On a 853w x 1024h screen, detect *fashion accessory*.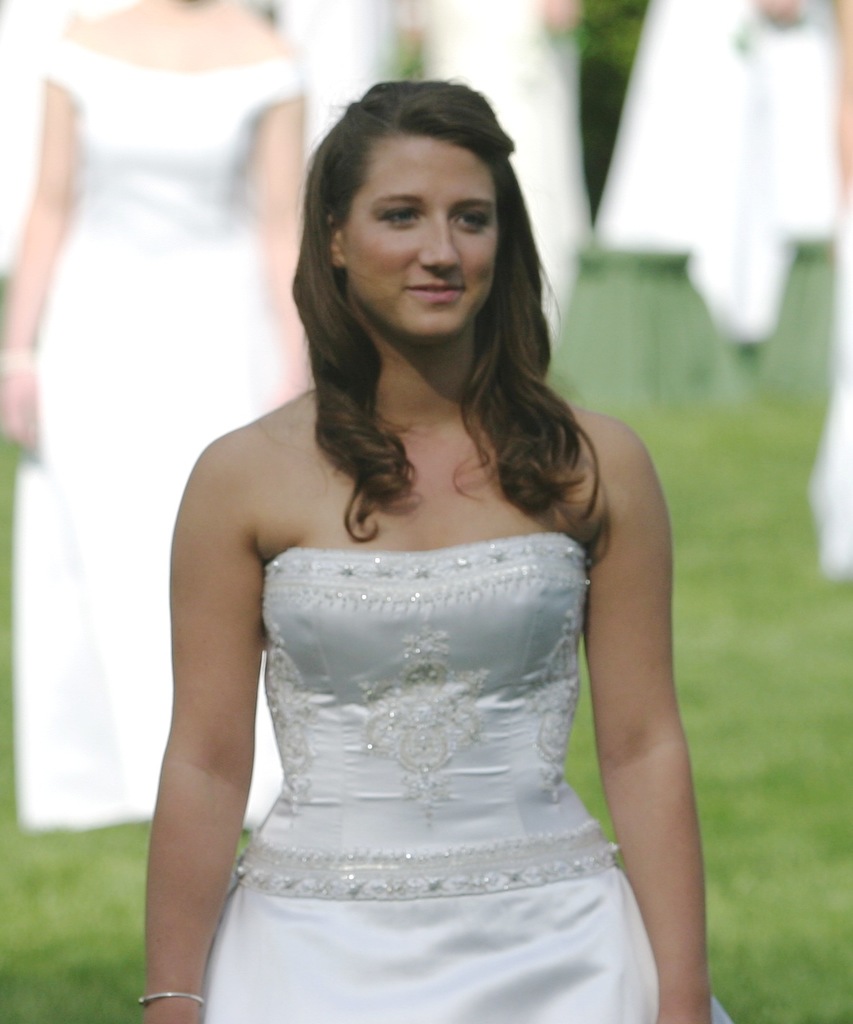
<box>135,993,211,1010</box>.
